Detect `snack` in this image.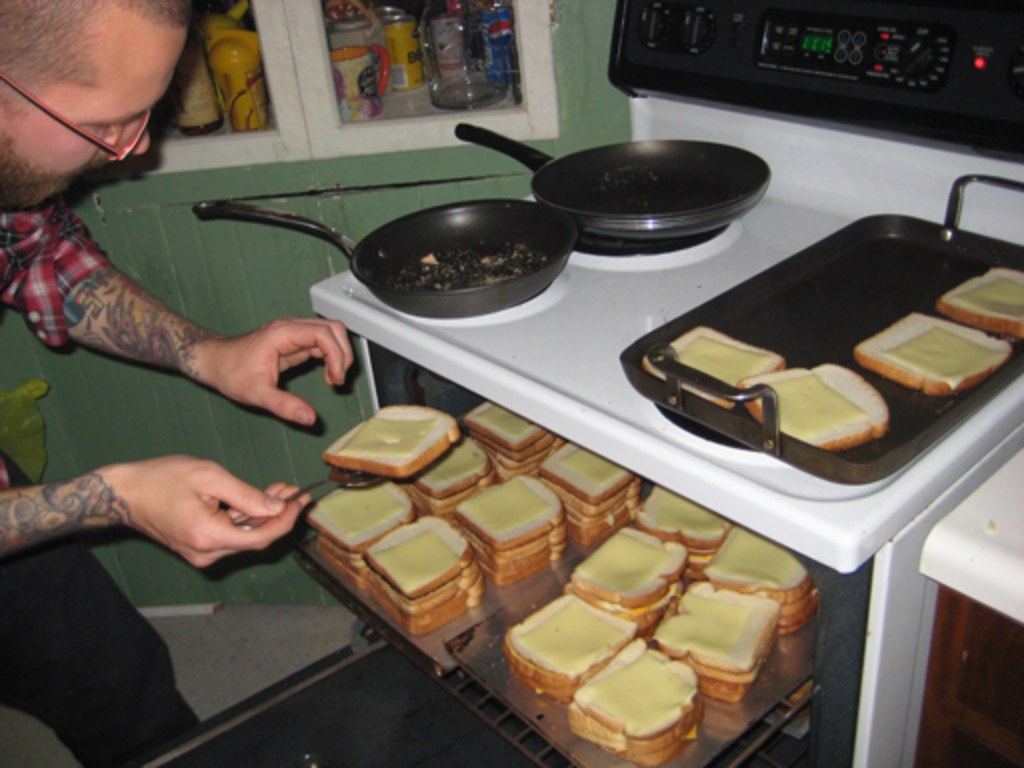
Detection: select_region(742, 366, 888, 450).
